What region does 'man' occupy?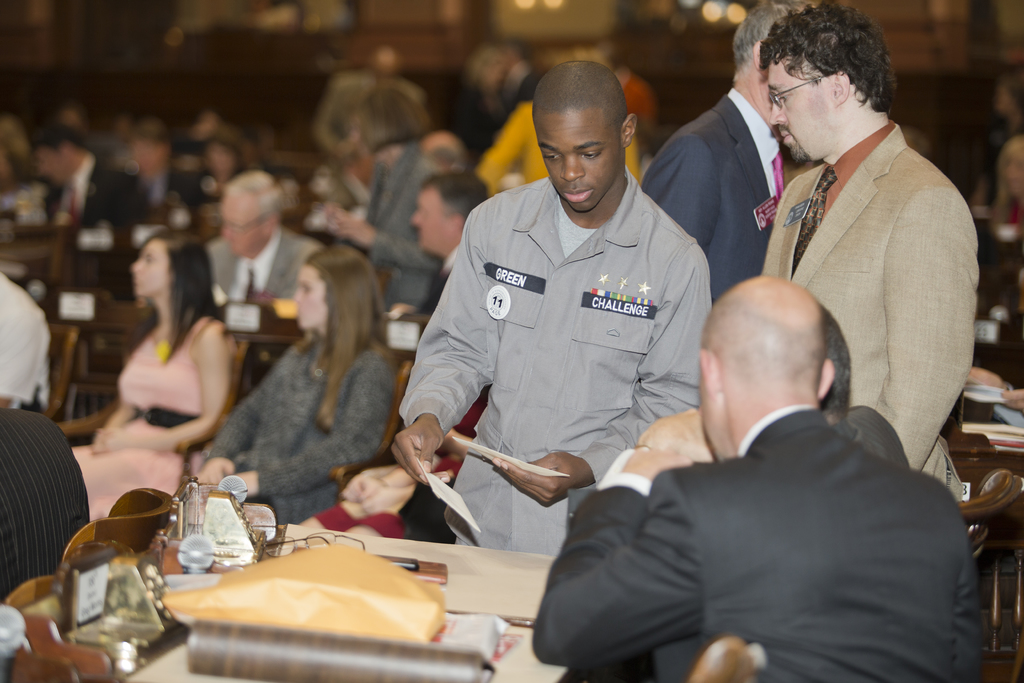
30:138:159:227.
